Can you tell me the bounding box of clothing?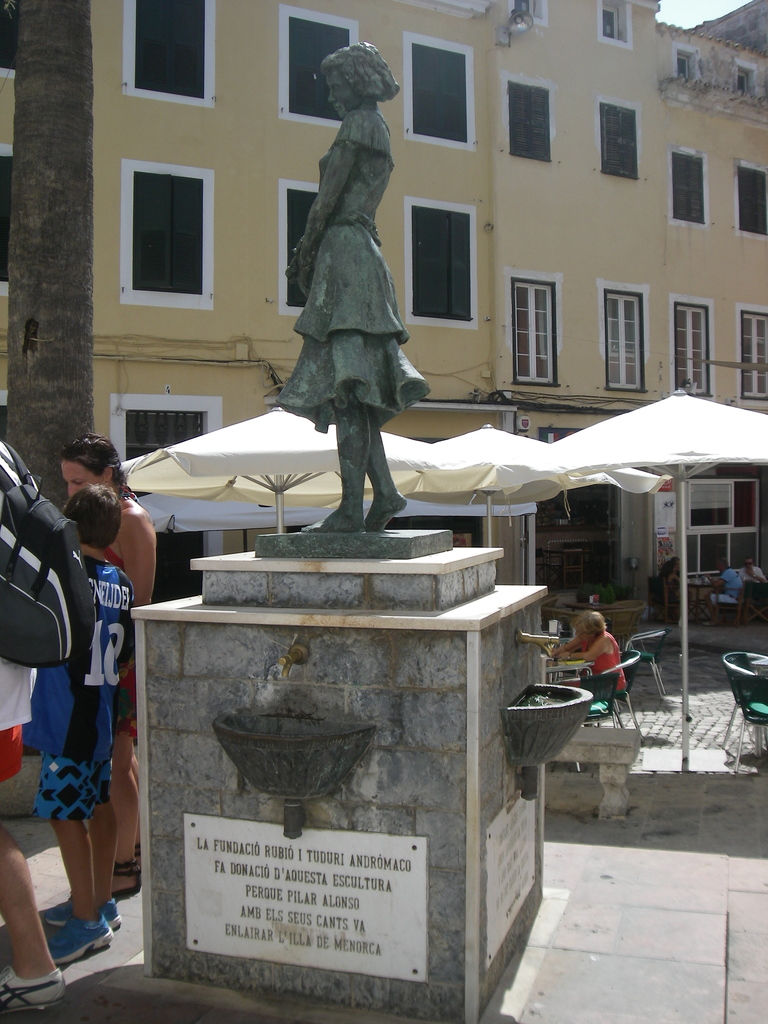
[27, 559, 135, 822].
